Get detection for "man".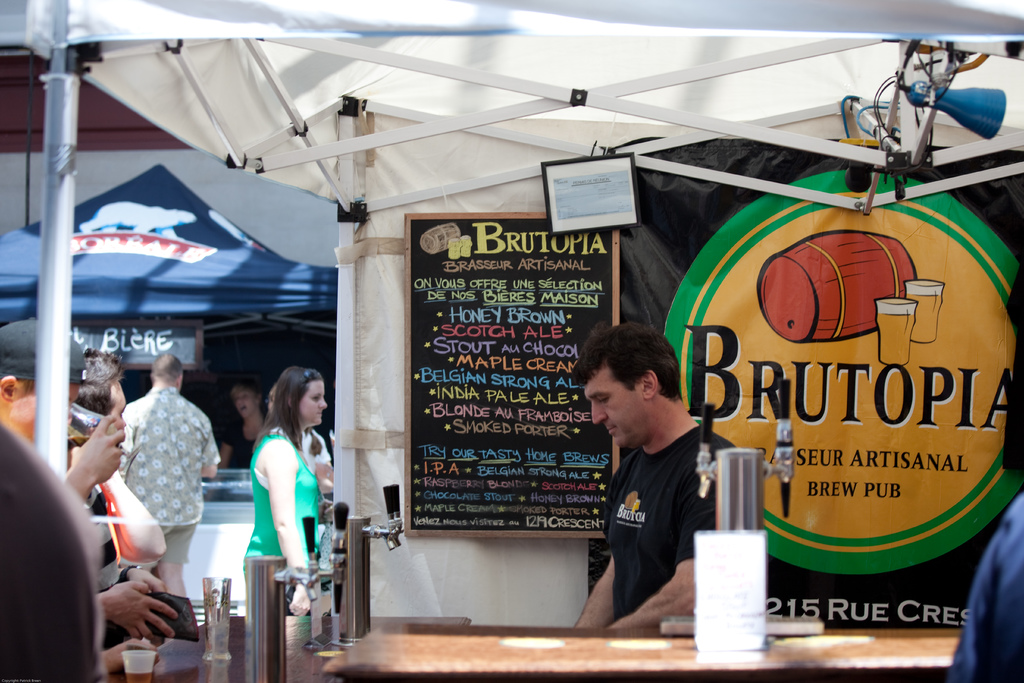
Detection: box(0, 315, 180, 645).
